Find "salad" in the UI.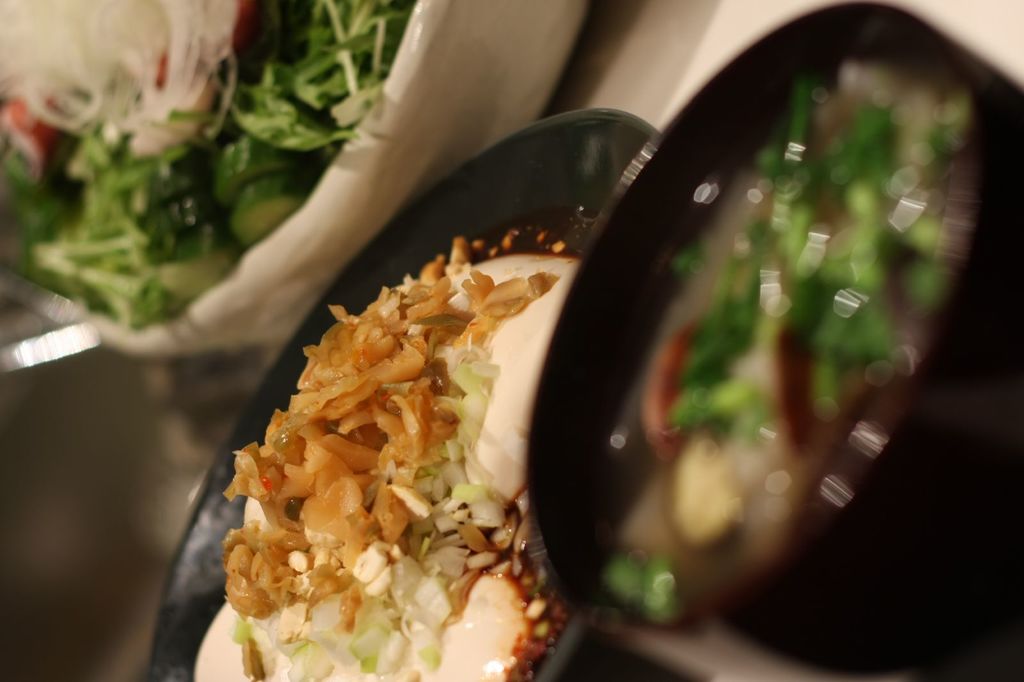
UI element at <region>182, 239, 561, 681</region>.
